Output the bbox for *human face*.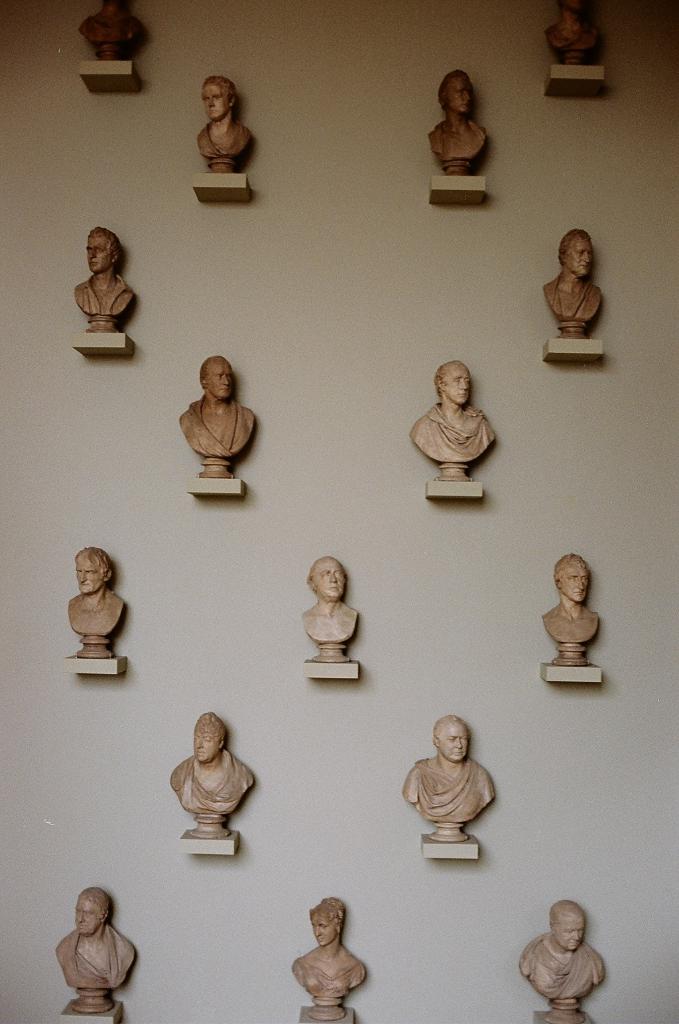
x1=558, y1=239, x2=592, y2=277.
